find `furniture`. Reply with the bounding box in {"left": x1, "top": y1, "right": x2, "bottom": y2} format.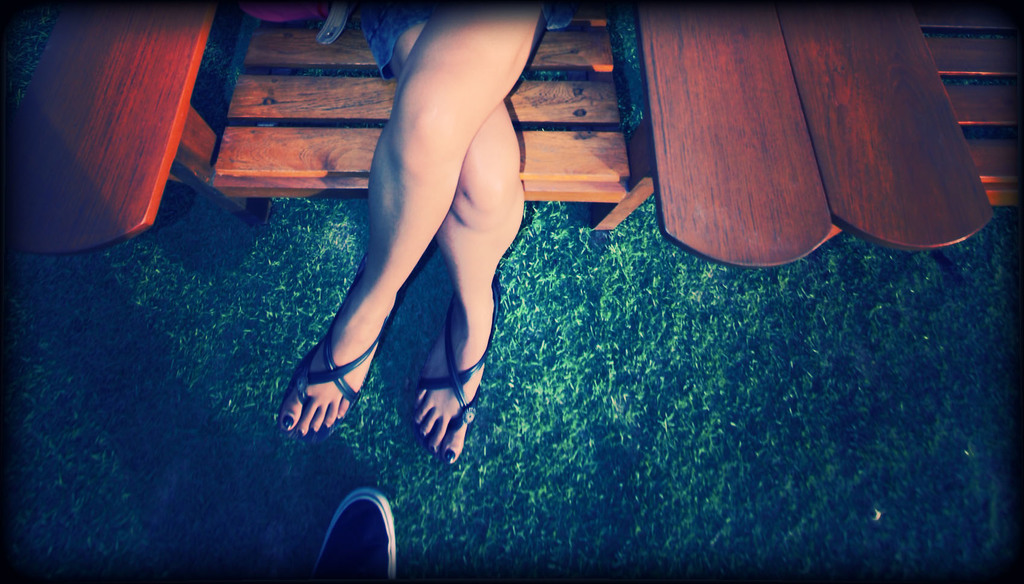
{"left": 0, "top": 0, "right": 1023, "bottom": 269}.
